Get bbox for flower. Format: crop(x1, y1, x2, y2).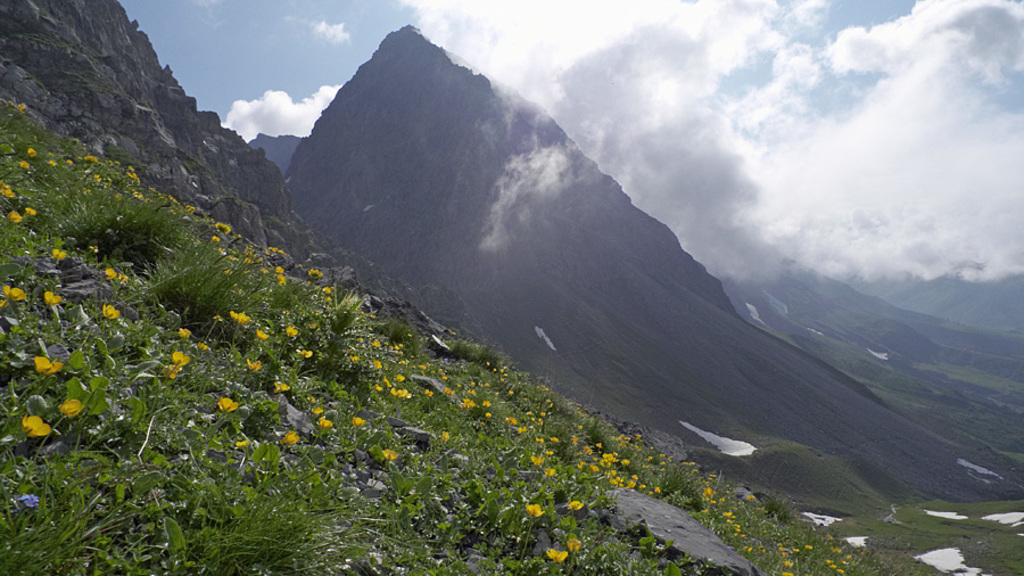
crop(272, 245, 280, 258).
